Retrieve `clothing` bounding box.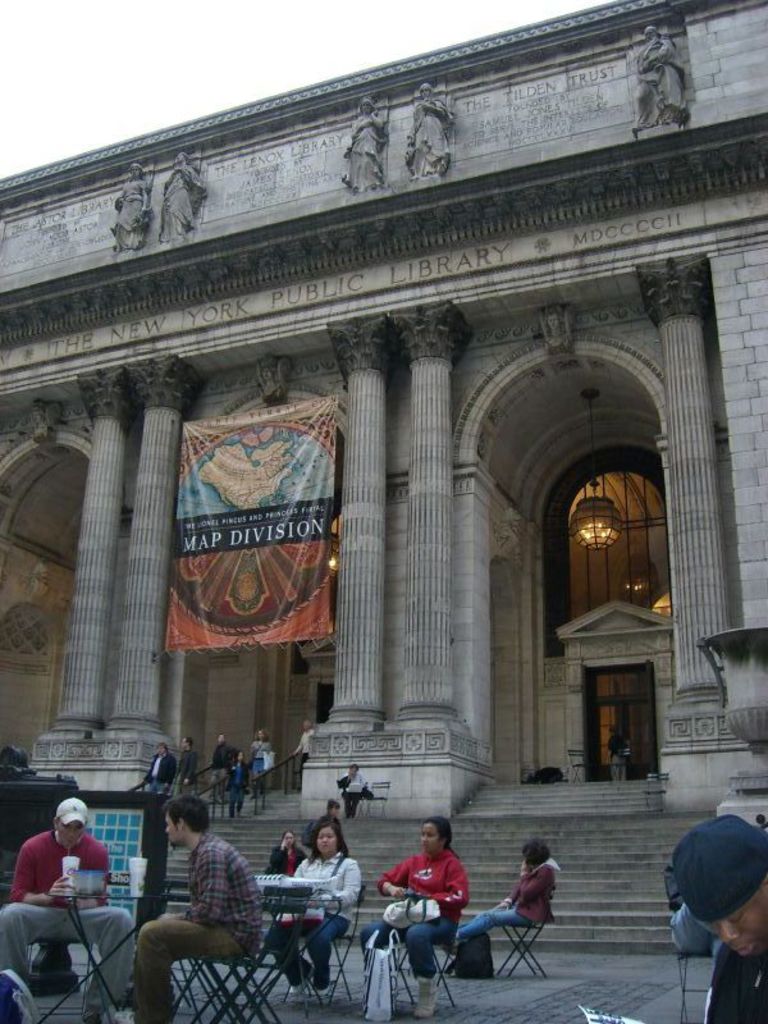
Bounding box: [223, 762, 244, 820].
